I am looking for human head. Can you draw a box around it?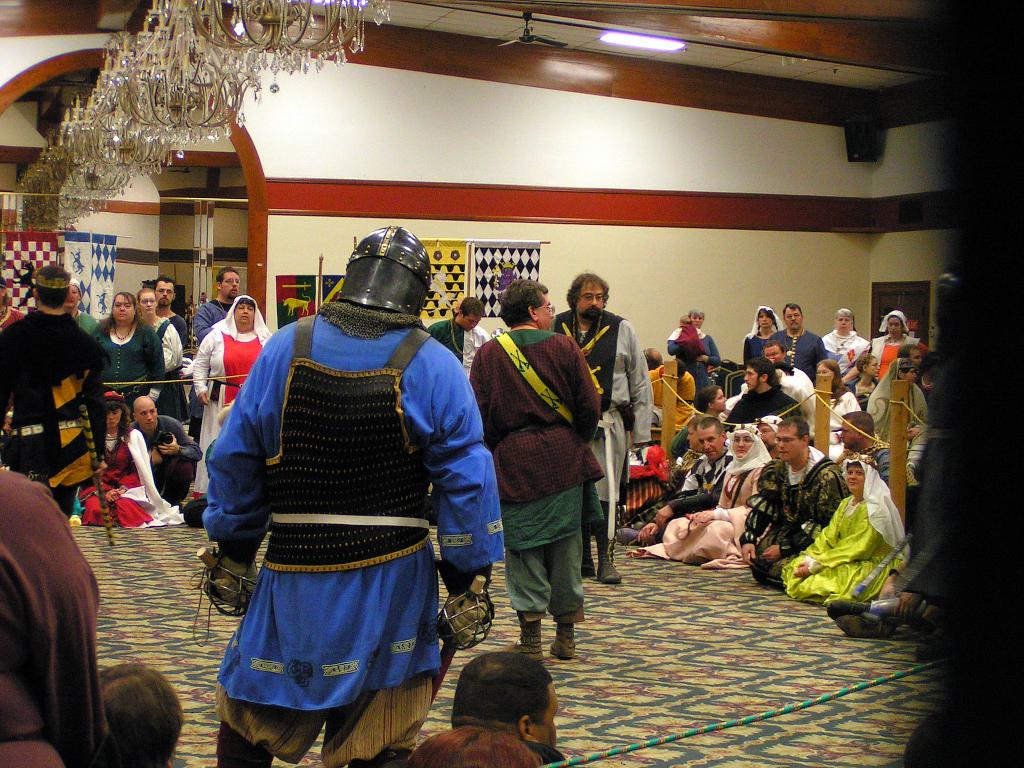
Sure, the bounding box is rect(730, 422, 759, 459).
